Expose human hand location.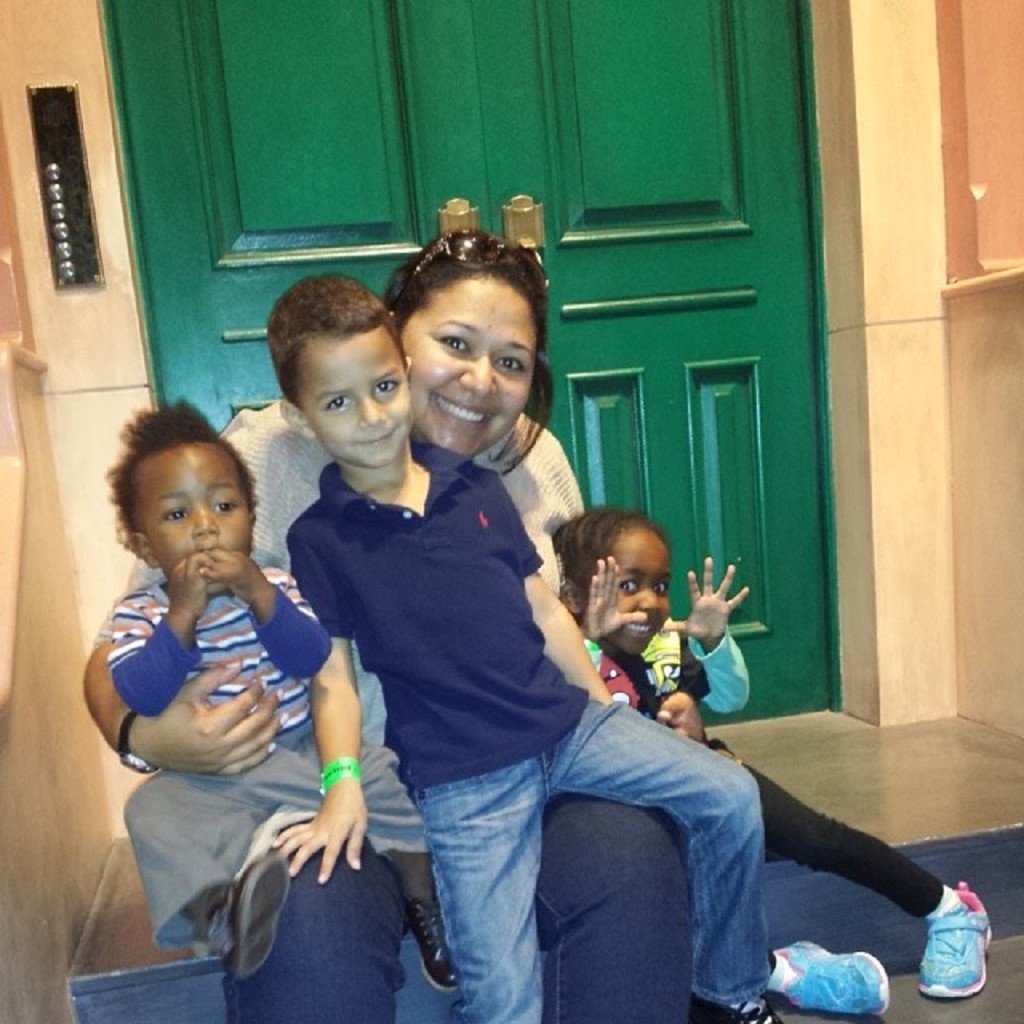
Exposed at (left=269, top=776, right=373, bottom=890).
